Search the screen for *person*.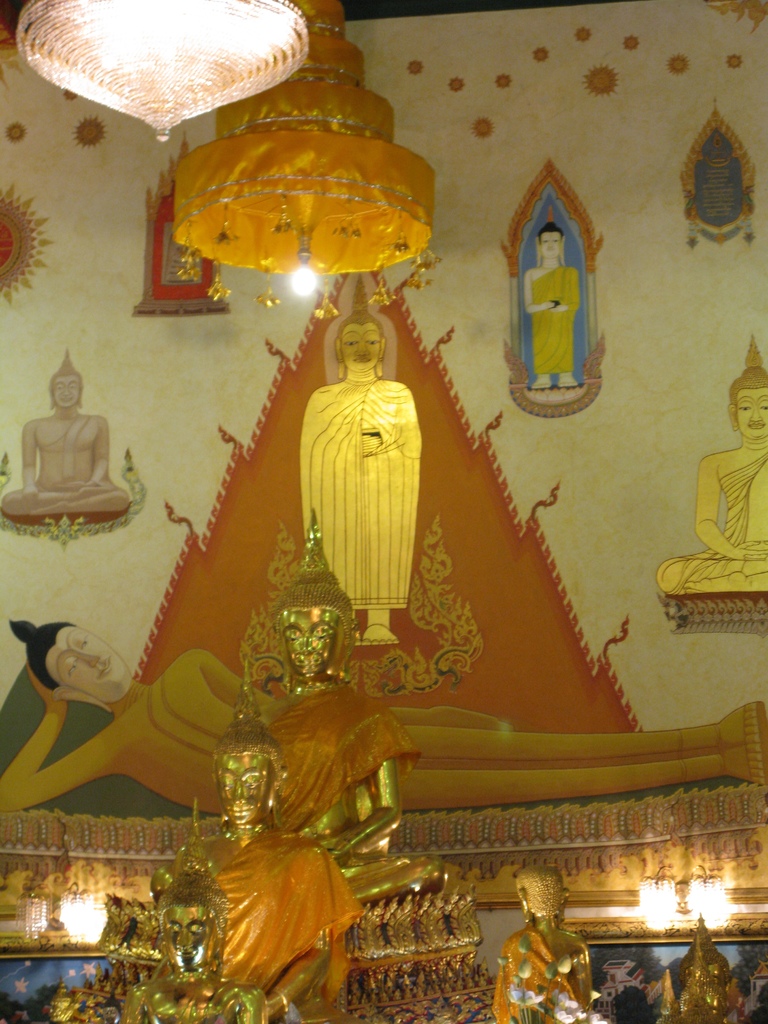
Found at crop(2, 349, 129, 528).
